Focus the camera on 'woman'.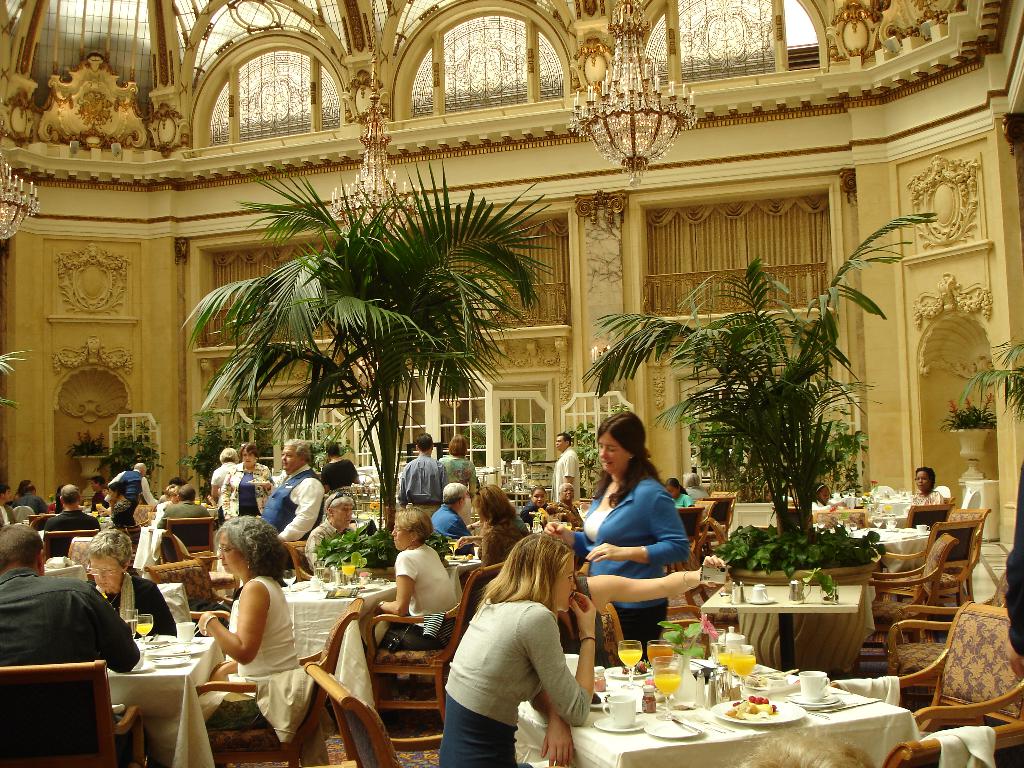
Focus region: x1=155 y1=482 x2=179 y2=524.
